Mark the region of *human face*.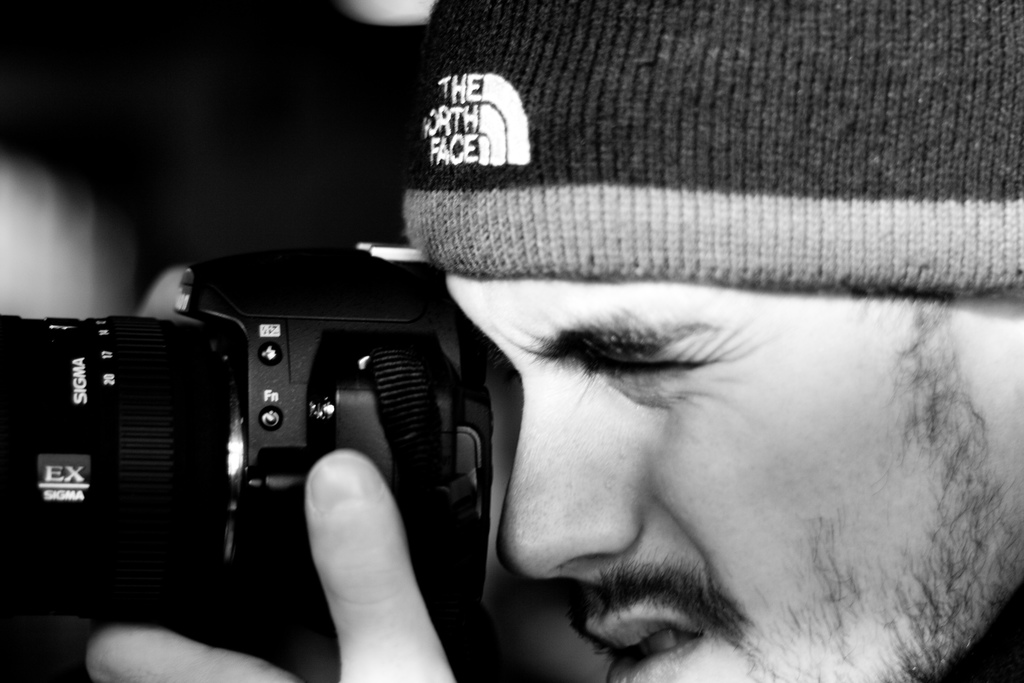
Region: <box>435,248,981,682</box>.
